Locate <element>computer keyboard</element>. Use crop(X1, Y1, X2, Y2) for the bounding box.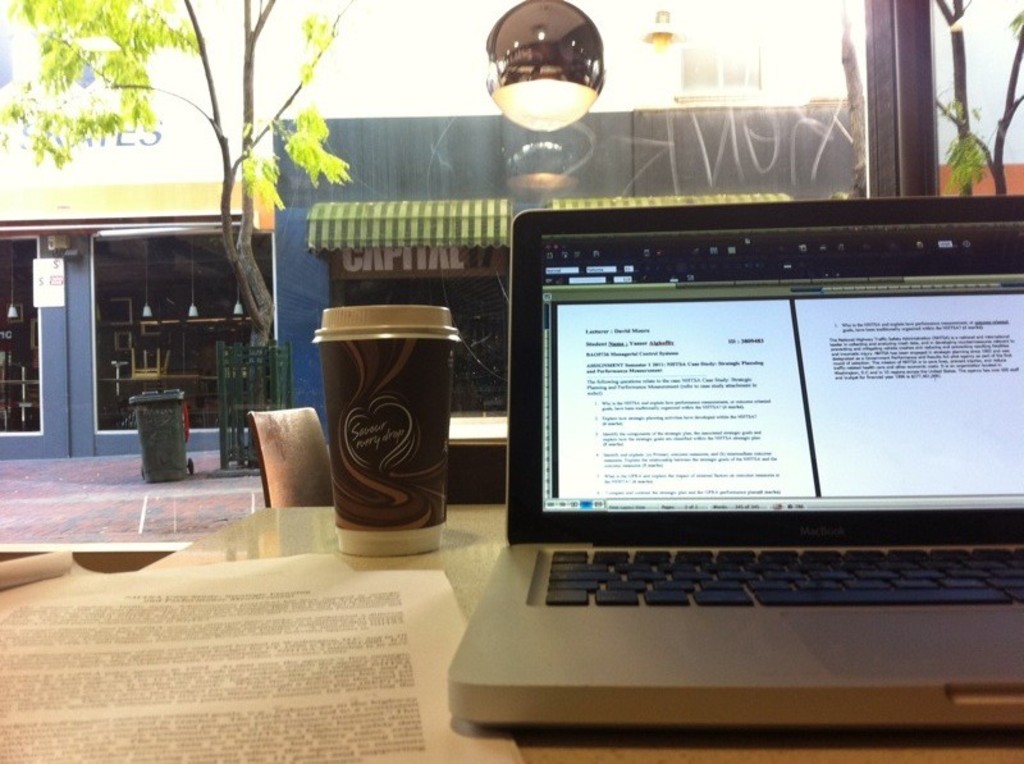
crop(549, 541, 1023, 605).
